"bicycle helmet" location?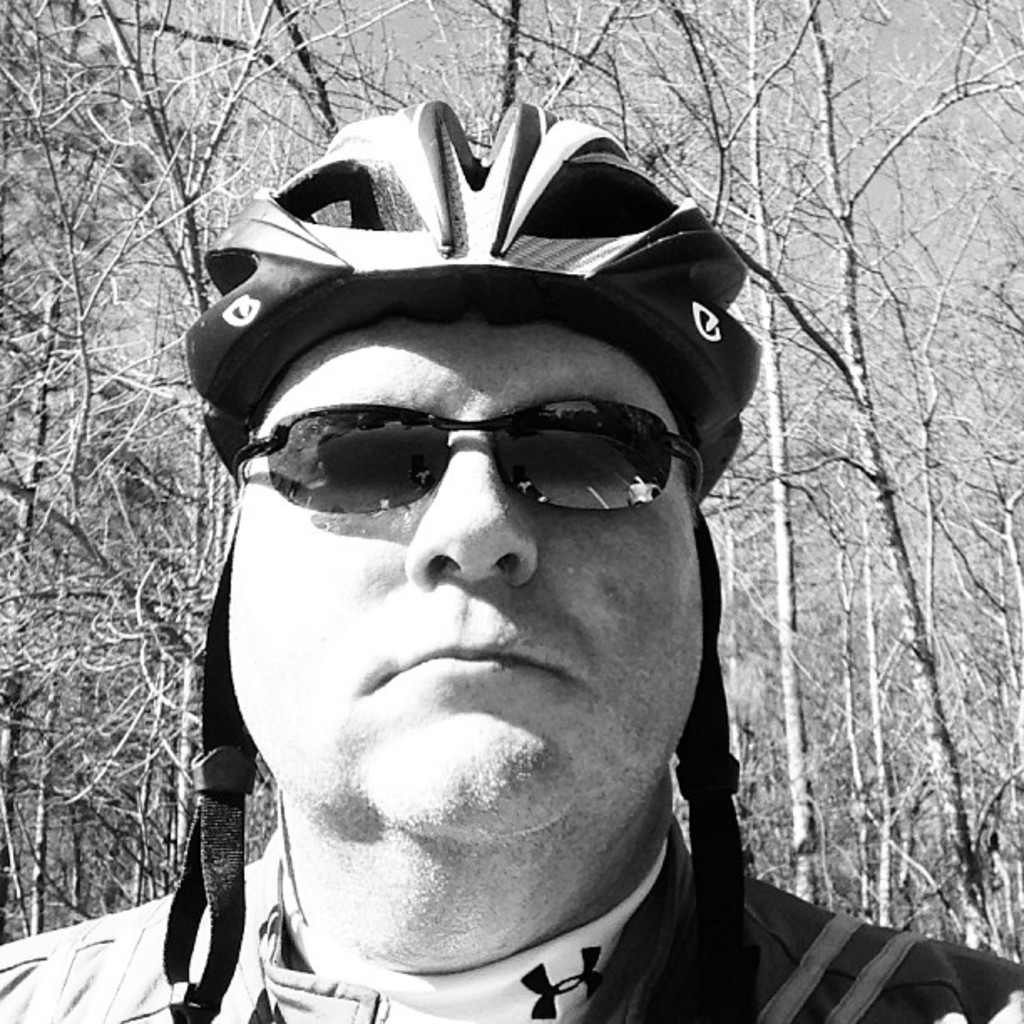
box=[184, 87, 770, 1016]
